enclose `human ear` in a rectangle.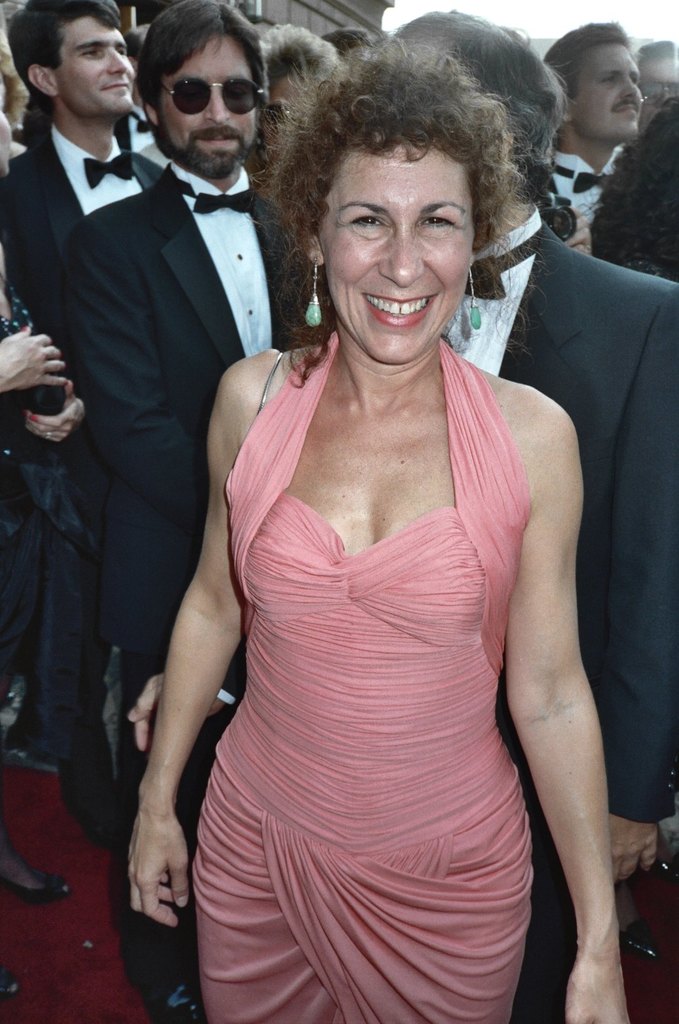
29, 64, 58, 96.
